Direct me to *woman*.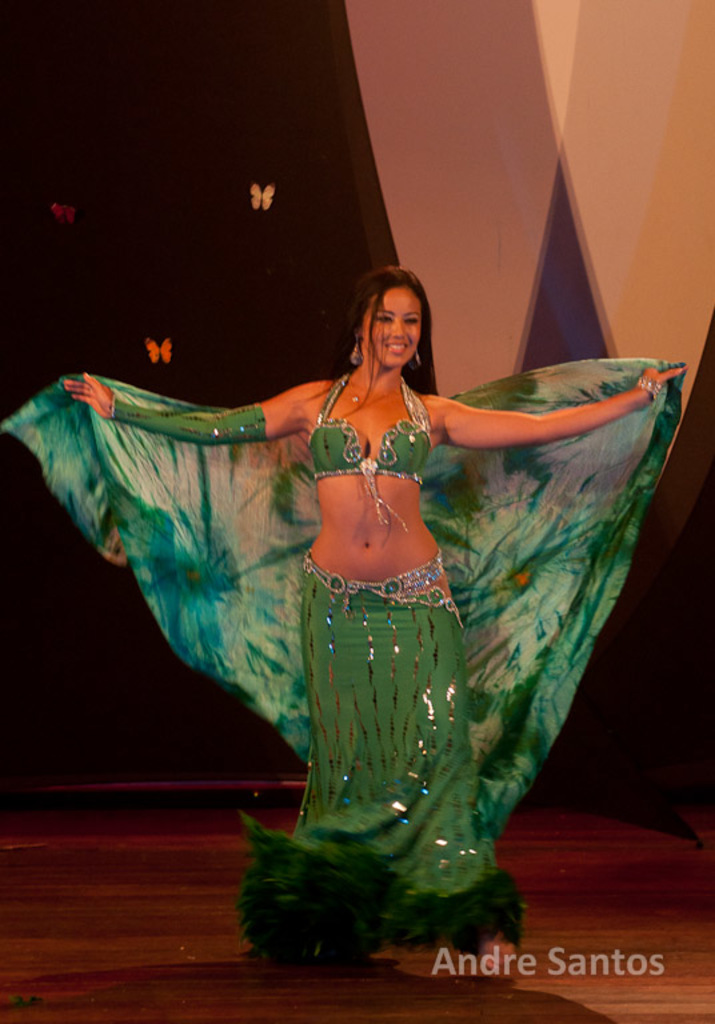
Direction: (x1=57, y1=237, x2=675, y2=927).
